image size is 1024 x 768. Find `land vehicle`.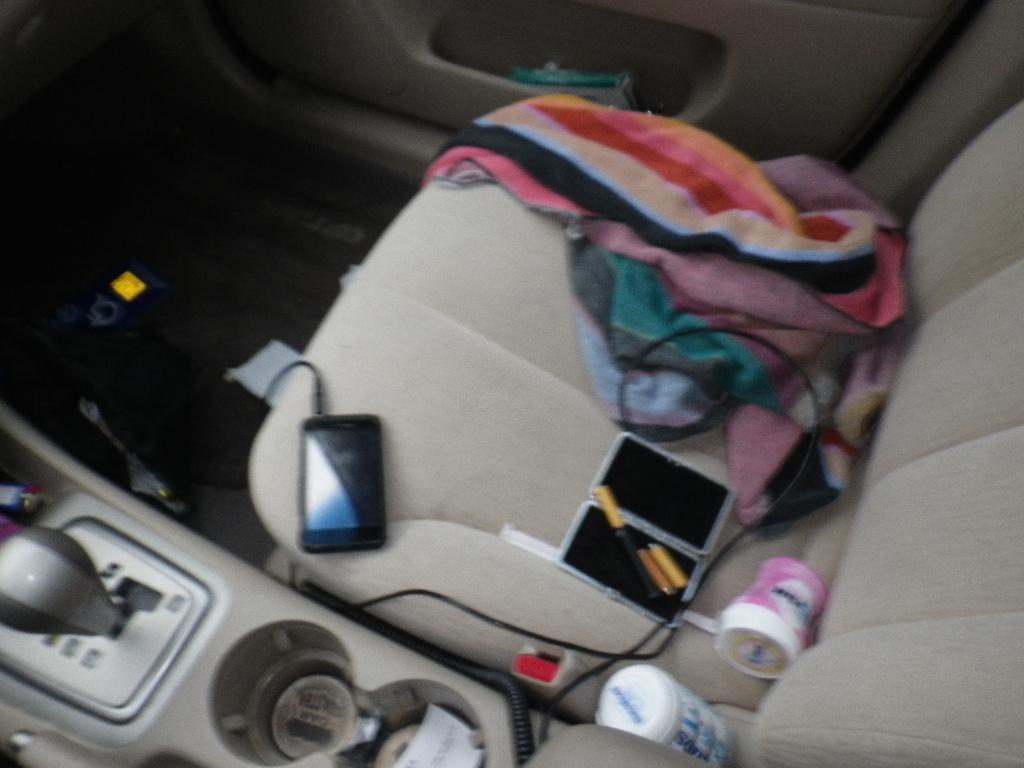
0, 0, 1023, 767.
